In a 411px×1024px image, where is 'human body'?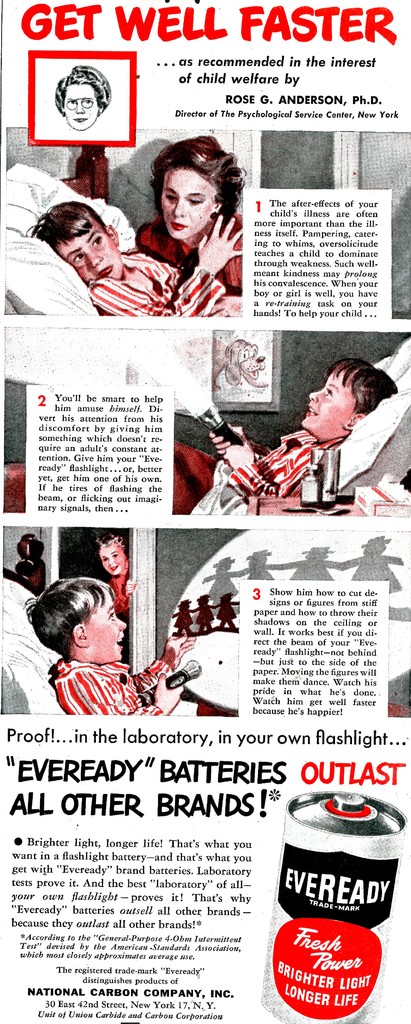
178 364 410 512.
